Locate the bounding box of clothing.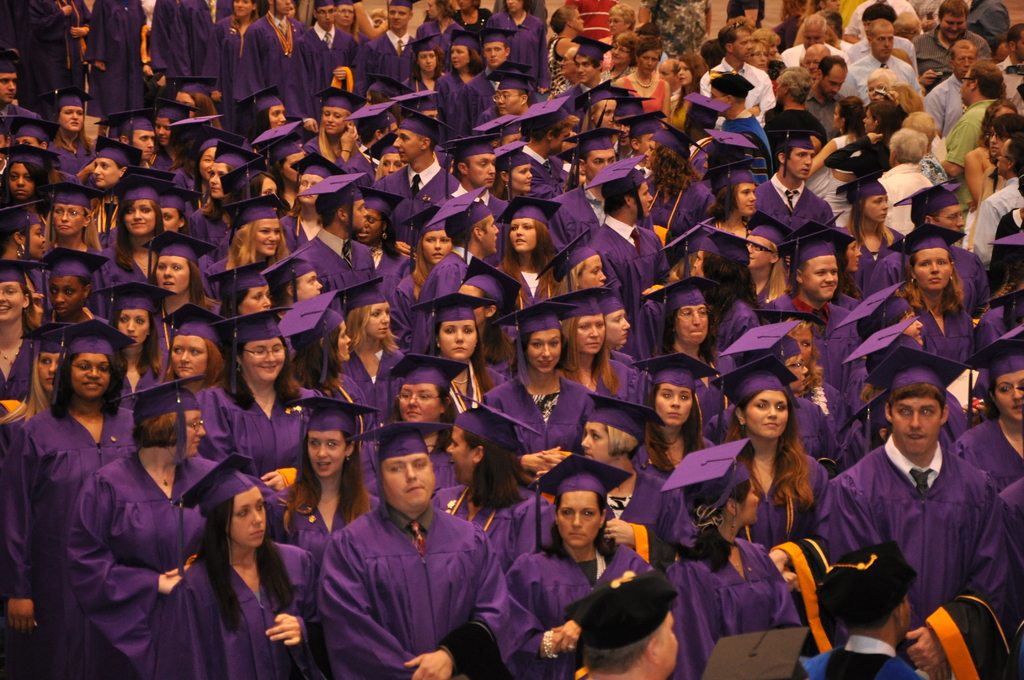
Bounding box: {"x1": 303, "y1": 29, "x2": 347, "y2": 118}.
